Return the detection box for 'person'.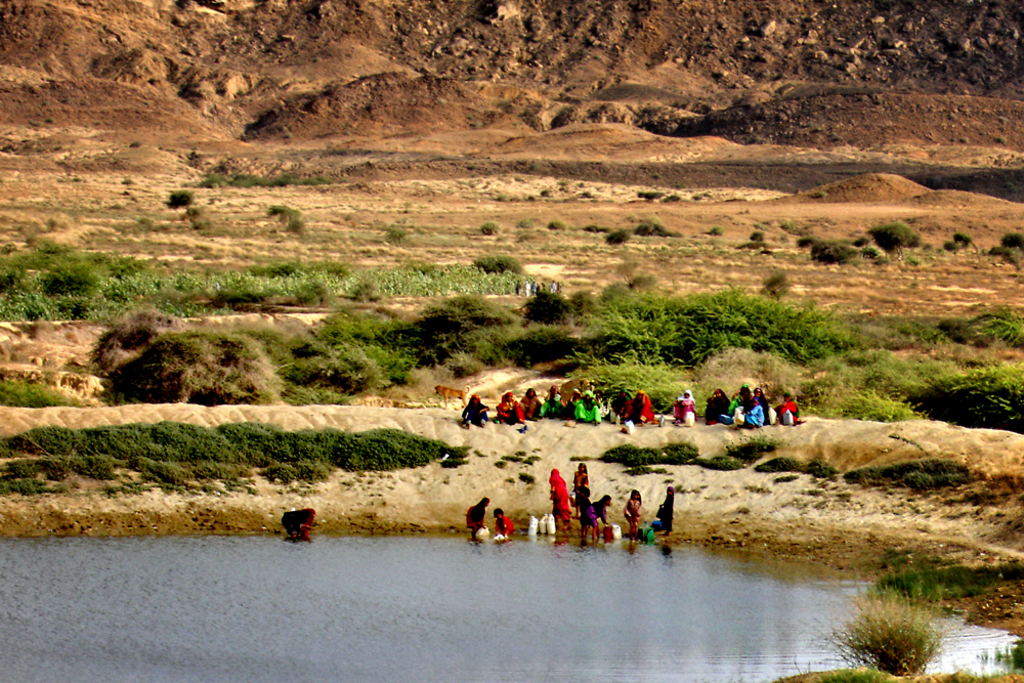
499/382/526/424.
